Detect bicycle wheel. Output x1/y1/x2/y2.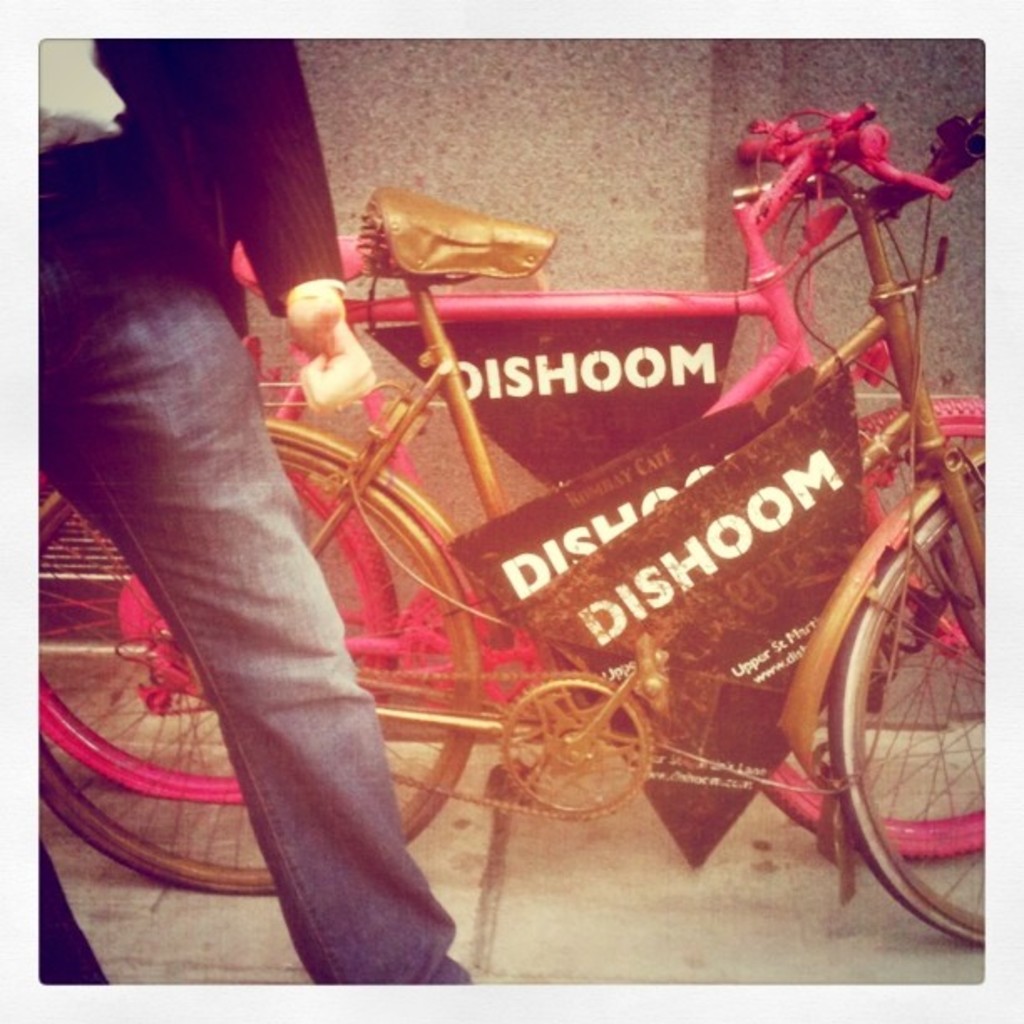
815/448/989/947.
